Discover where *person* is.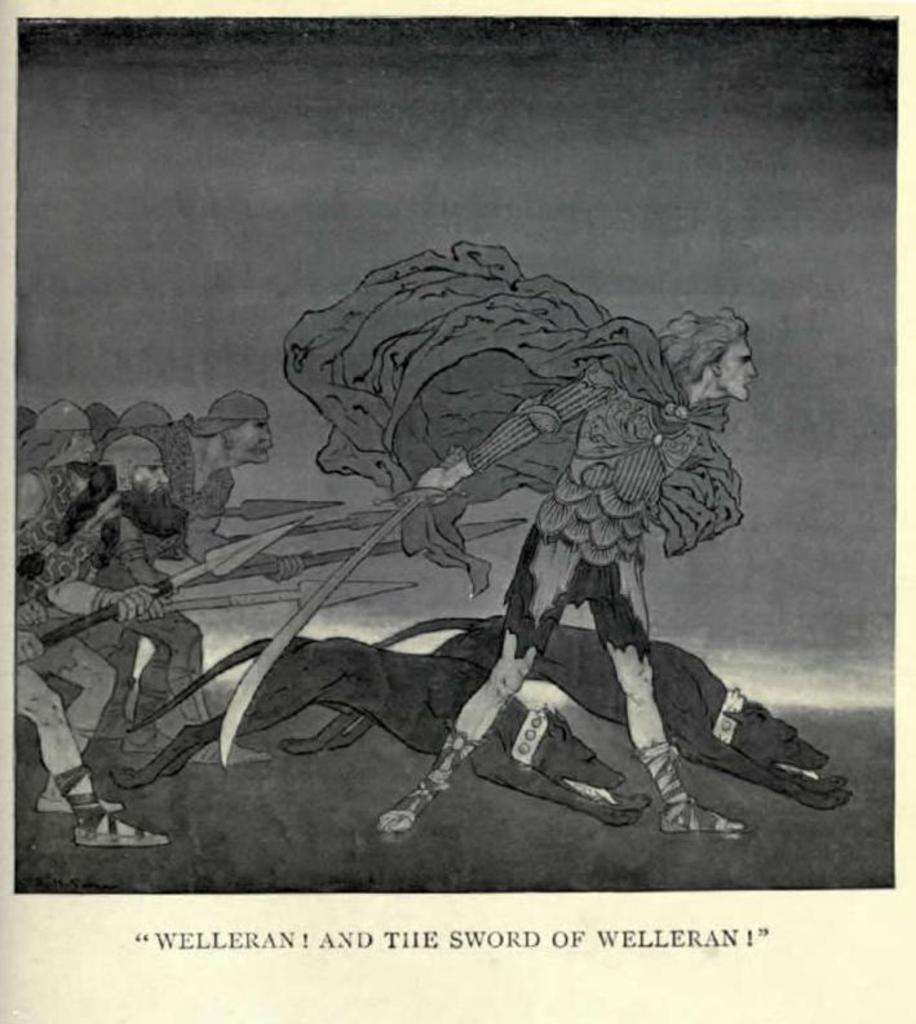
Discovered at bbox=(18, 399, 101, 469).
